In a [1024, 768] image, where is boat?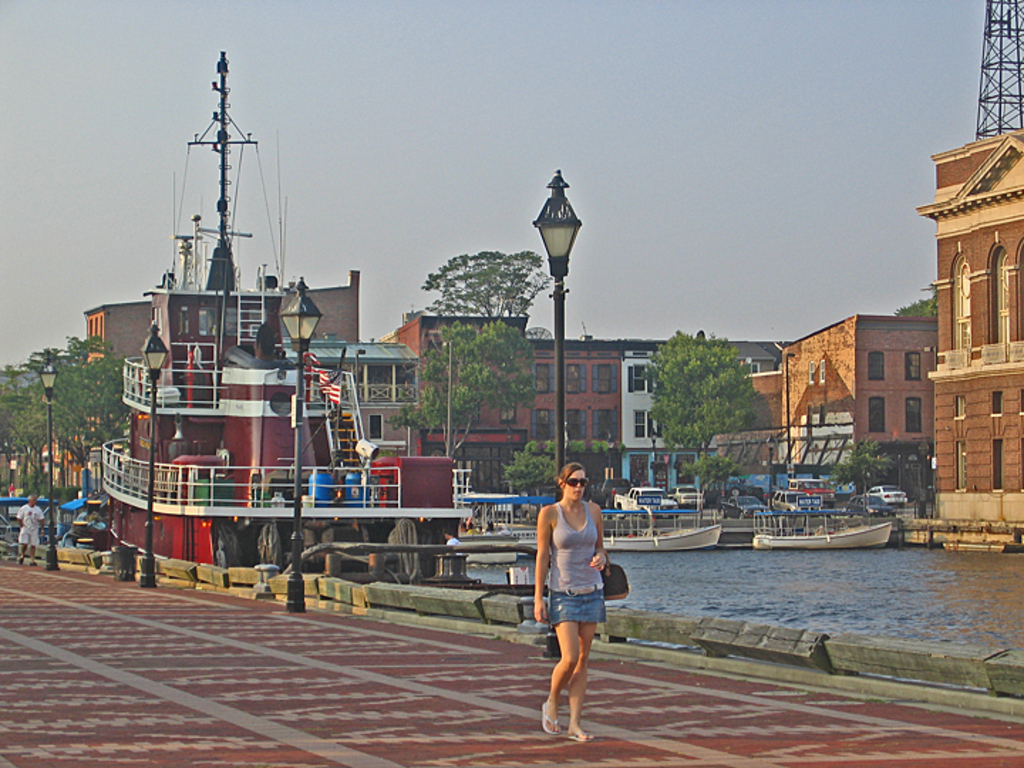
84:28:445:589.
